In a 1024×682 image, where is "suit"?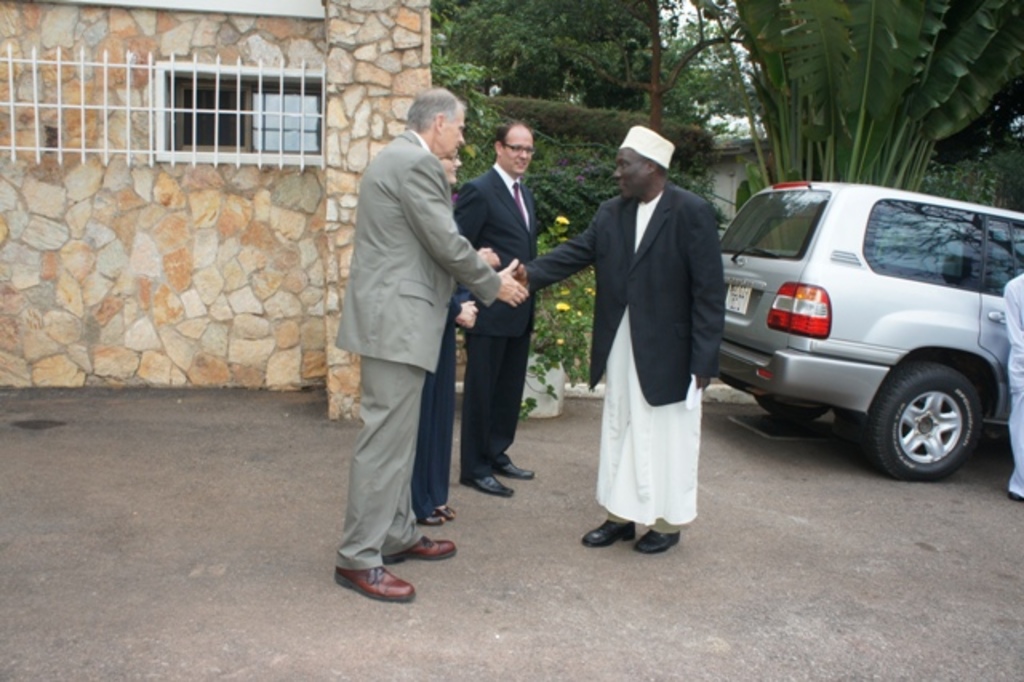
l=520, t=181, r=725, b=403.
